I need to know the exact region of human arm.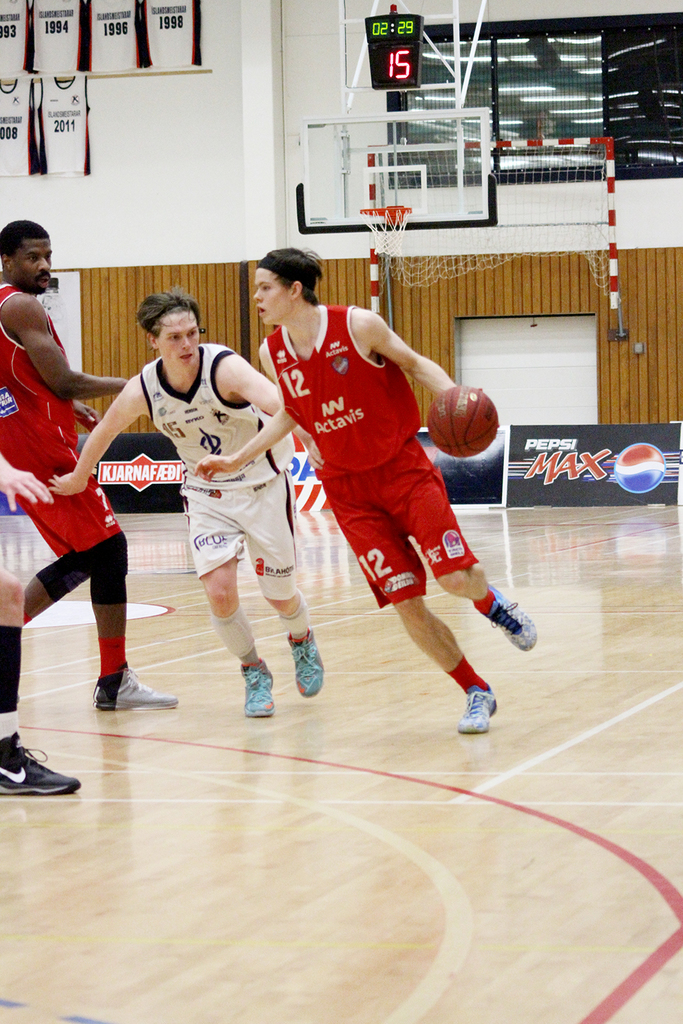
Region: 0:449:61:519.
